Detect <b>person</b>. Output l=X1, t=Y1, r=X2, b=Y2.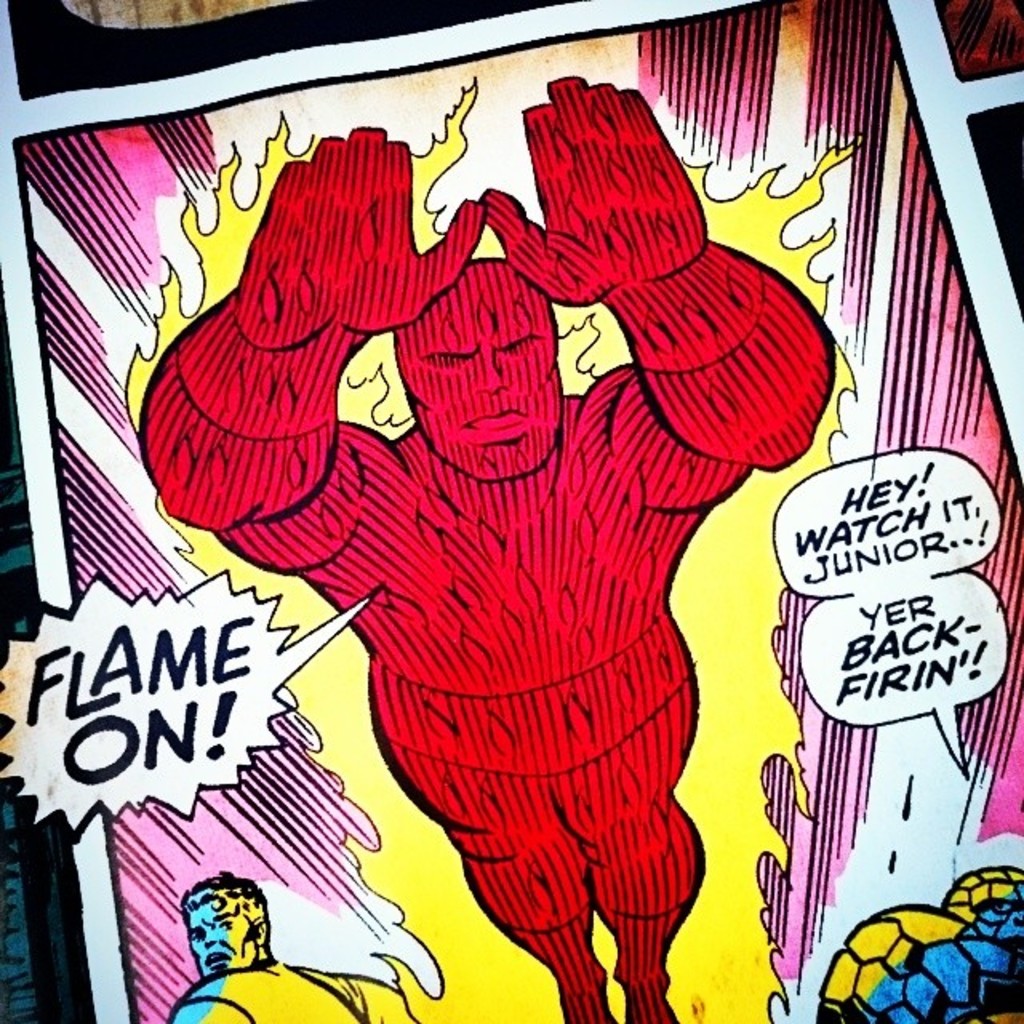
l=141, t=74, r=837, b=1022.
